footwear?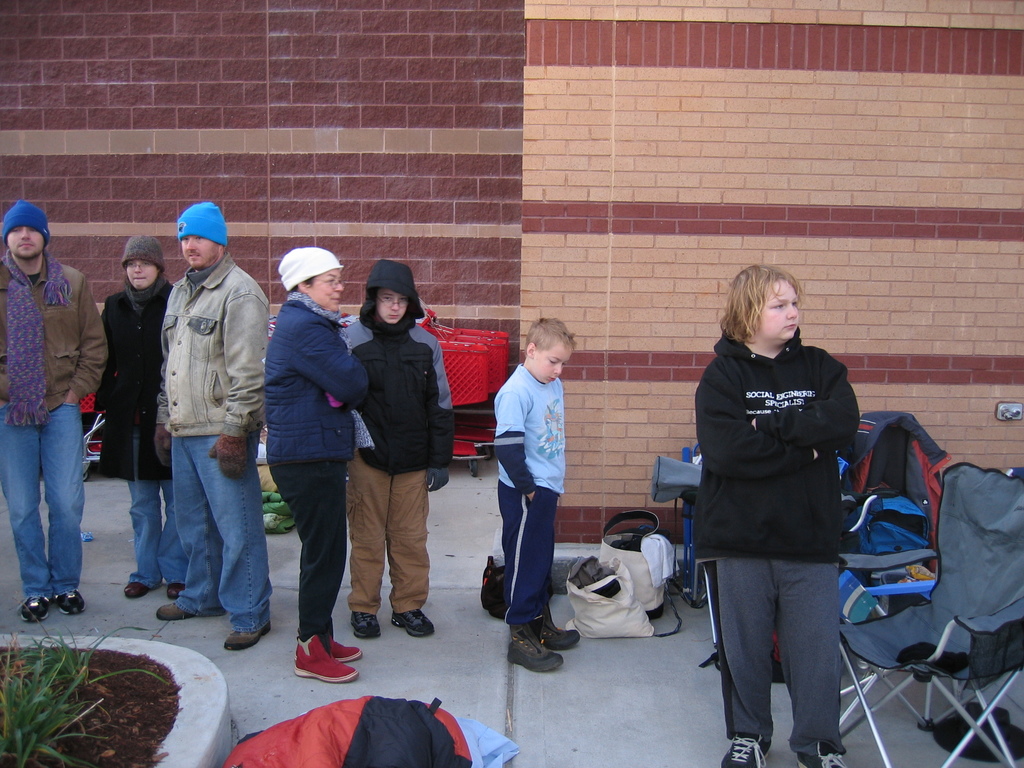
292/636/355/685
